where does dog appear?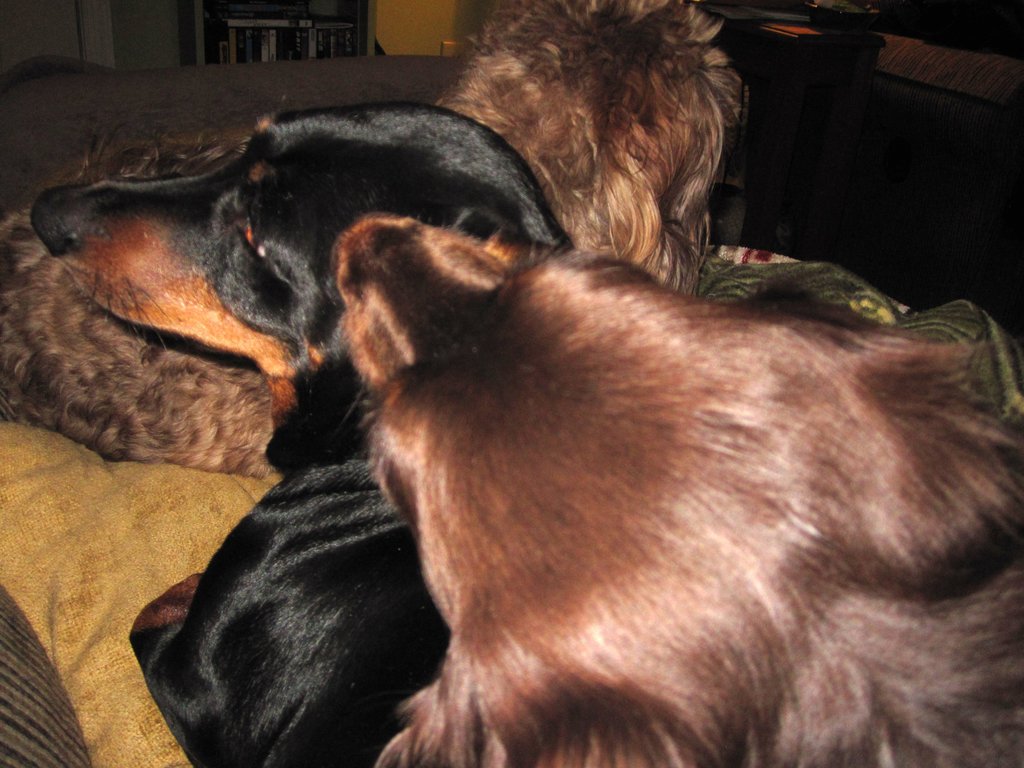
Appears at box(335, 217, 1023, 765).
